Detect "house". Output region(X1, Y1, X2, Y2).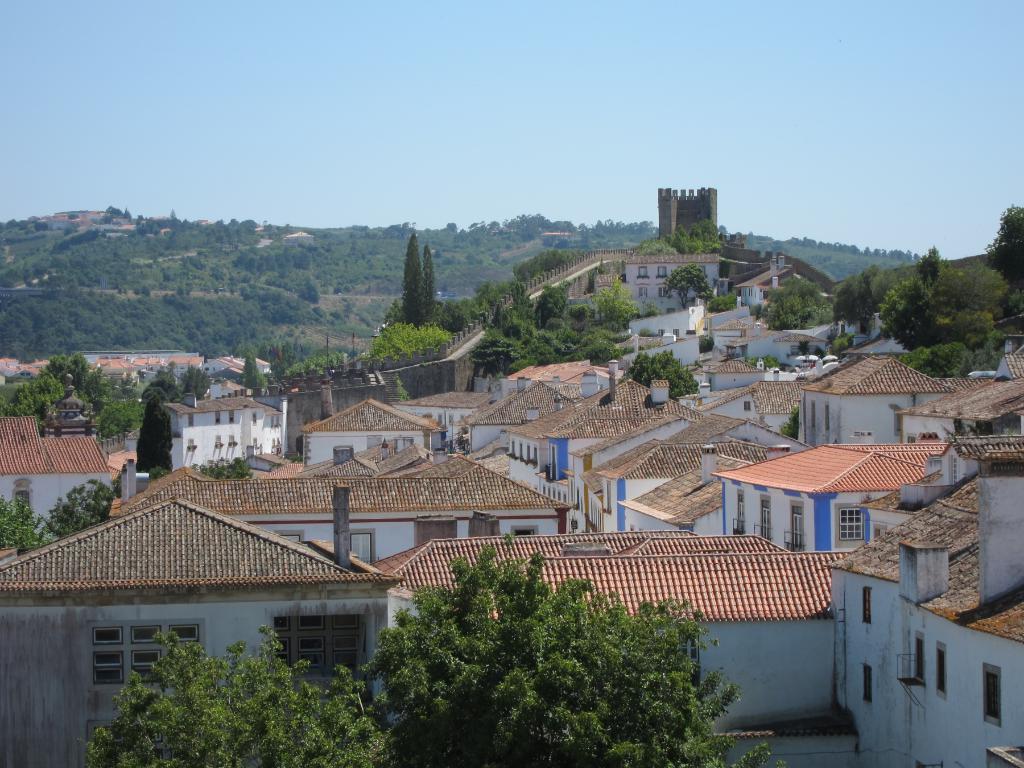
region(113, 446, 584, 564).
